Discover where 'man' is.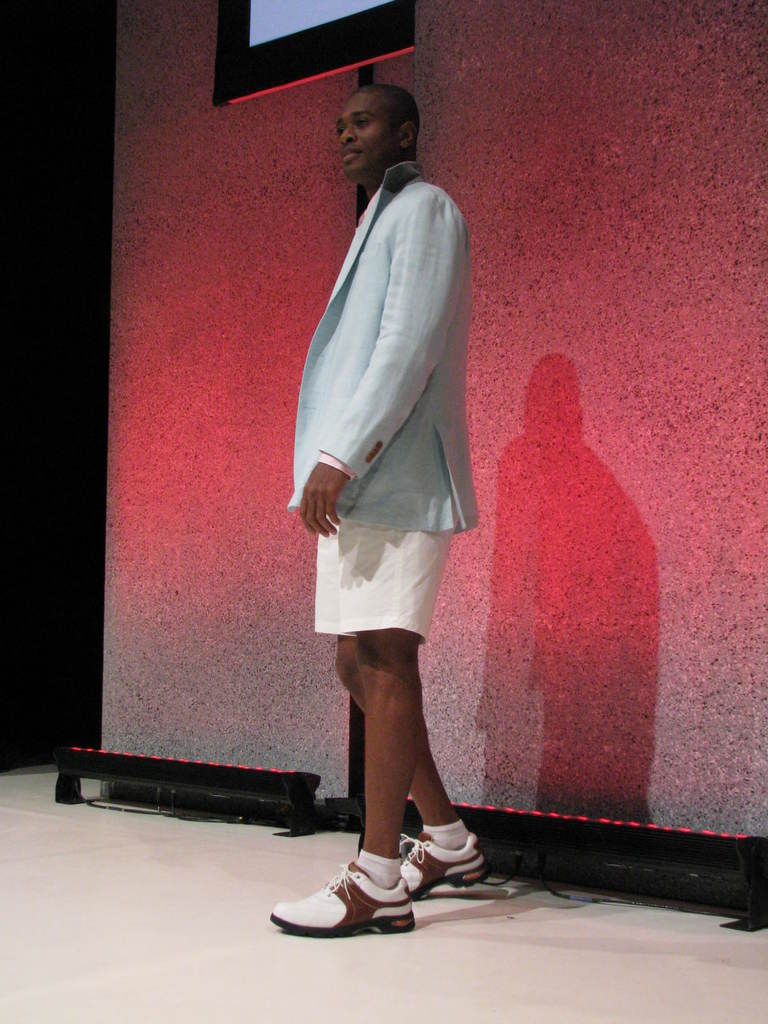
Discovered at pyautogui.locateOnScreen(268, 72, 498, 891).
